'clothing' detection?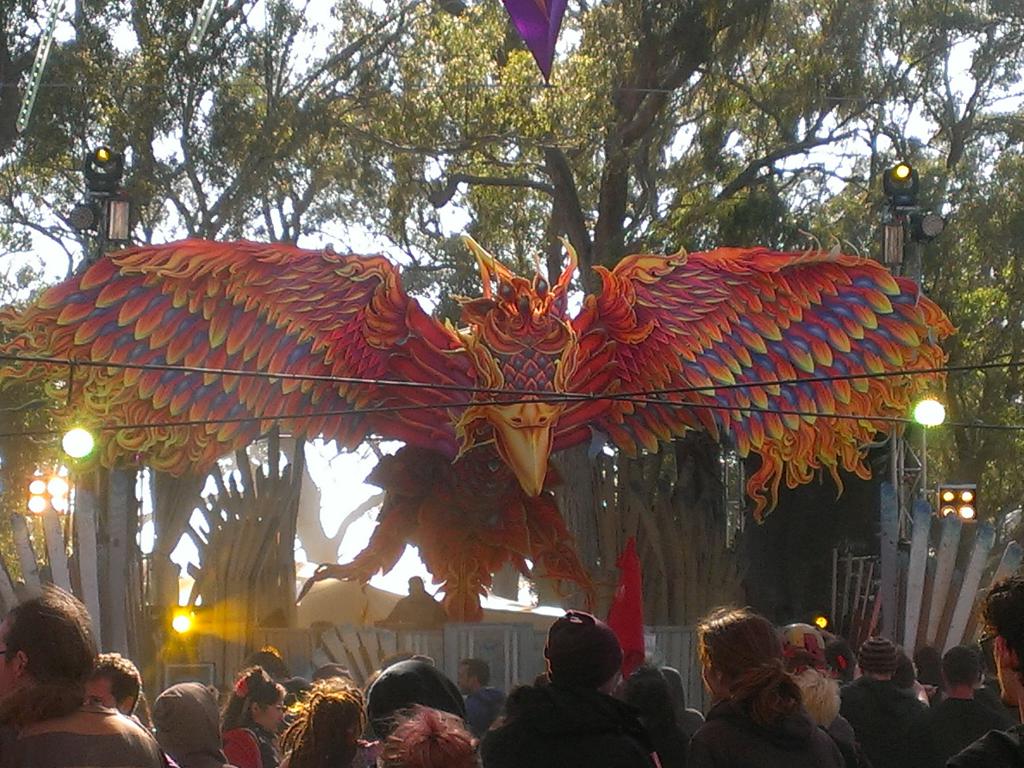
bbox(127, 677, 211, 767)
